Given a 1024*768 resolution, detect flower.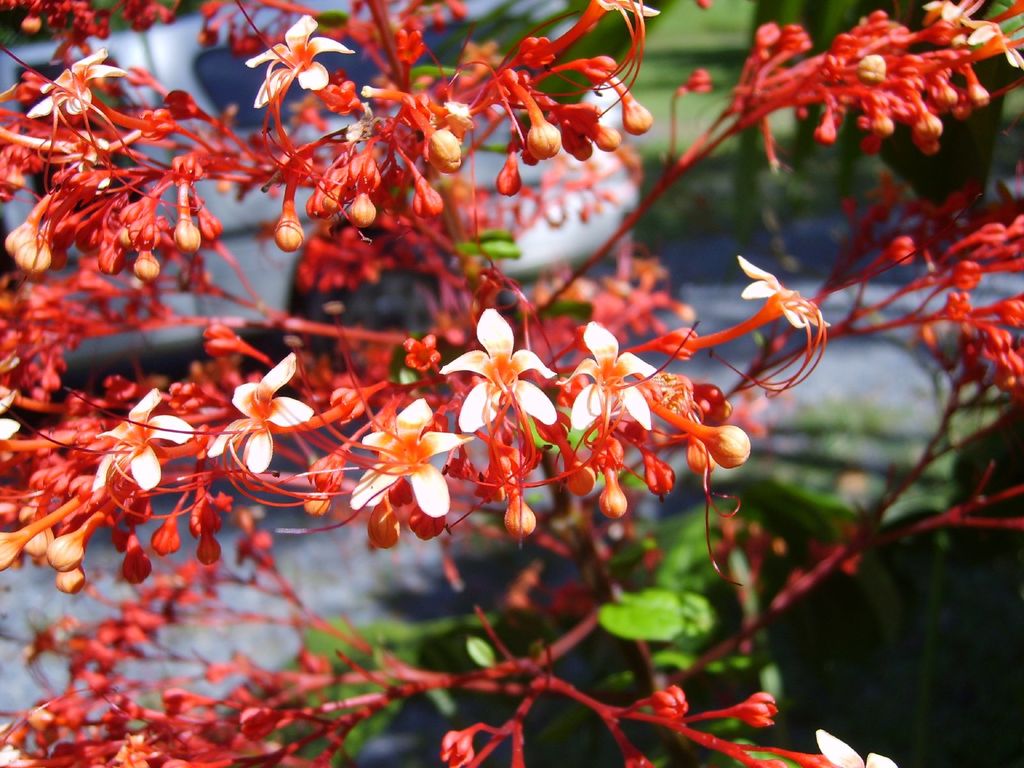
l=733, t=257, r=831, b=332.
